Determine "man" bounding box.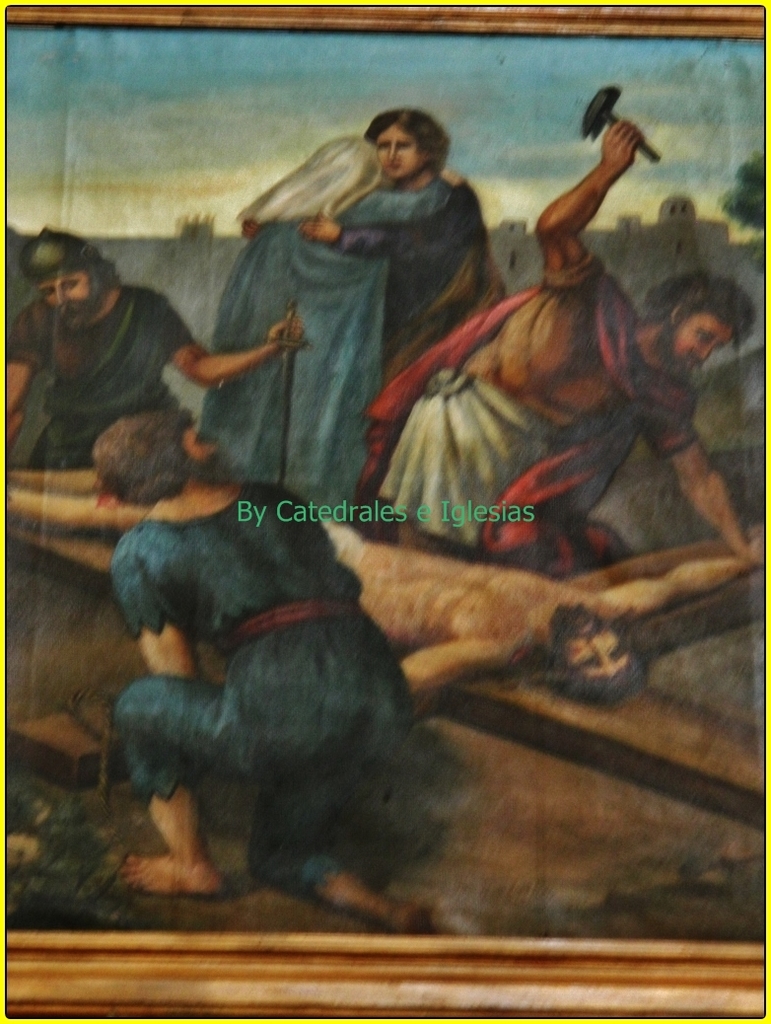
Determined: (left=93, top=400, right=444, bottom=944).
